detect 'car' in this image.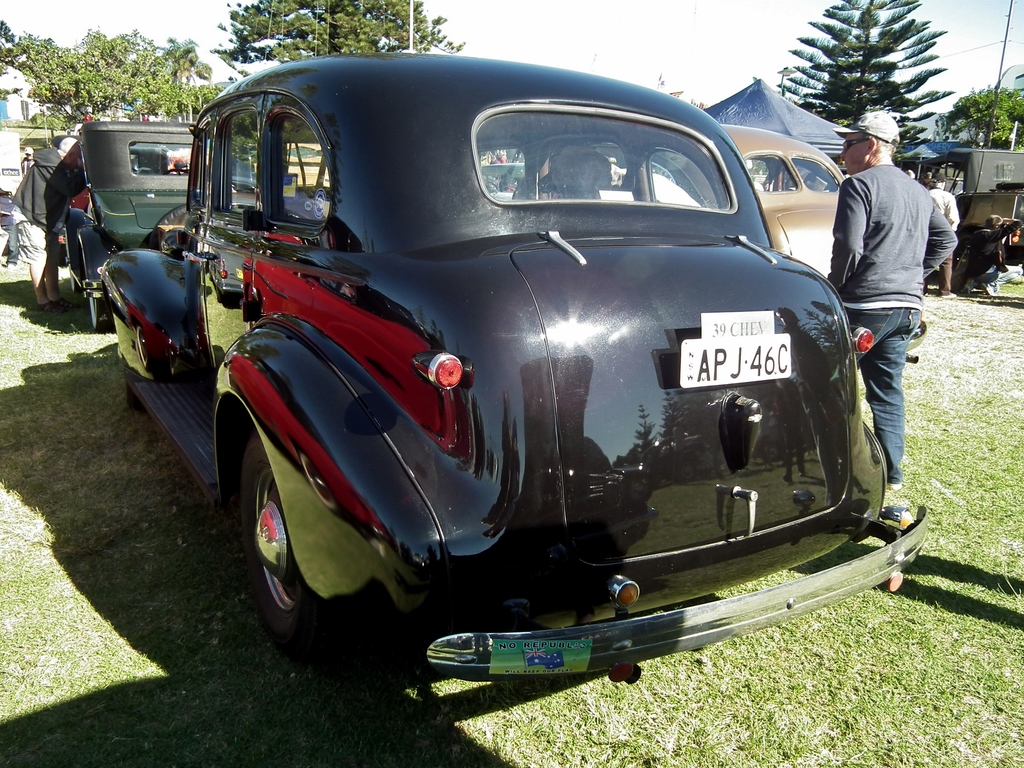
Detection: [58,118,262,336].
